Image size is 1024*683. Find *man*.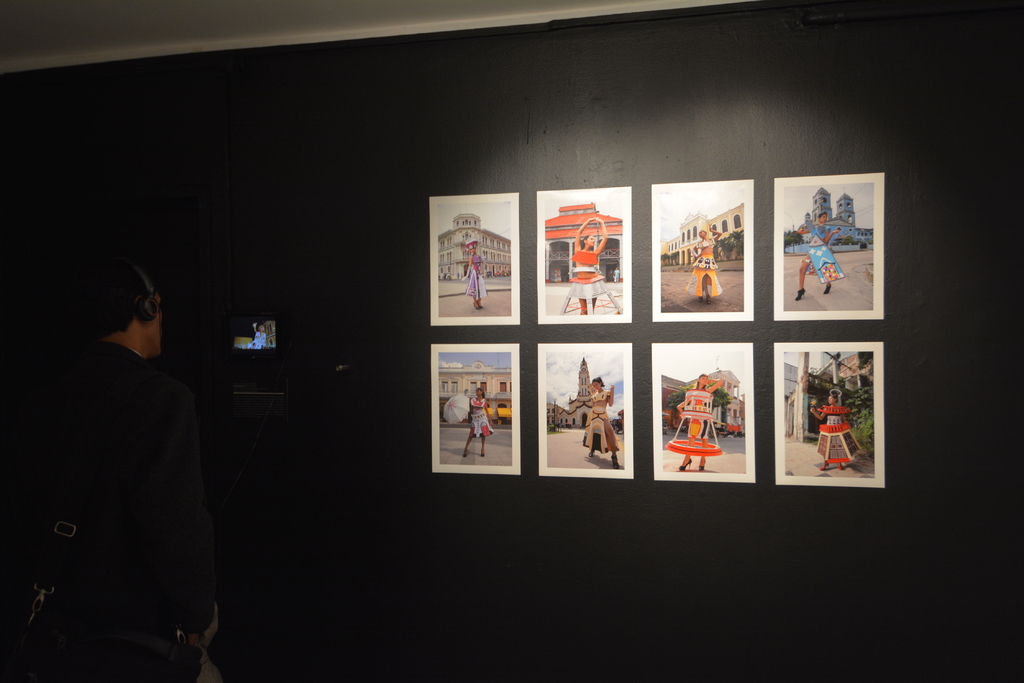
31/221/234/679.
